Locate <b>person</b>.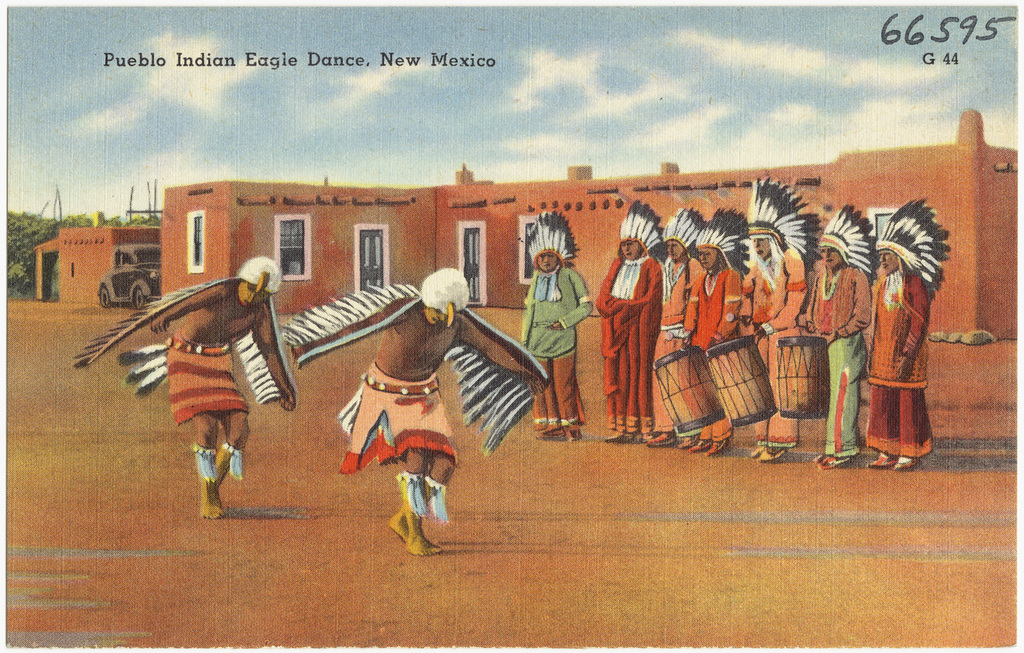
Bounding box: [72, 254, 298, 521].
